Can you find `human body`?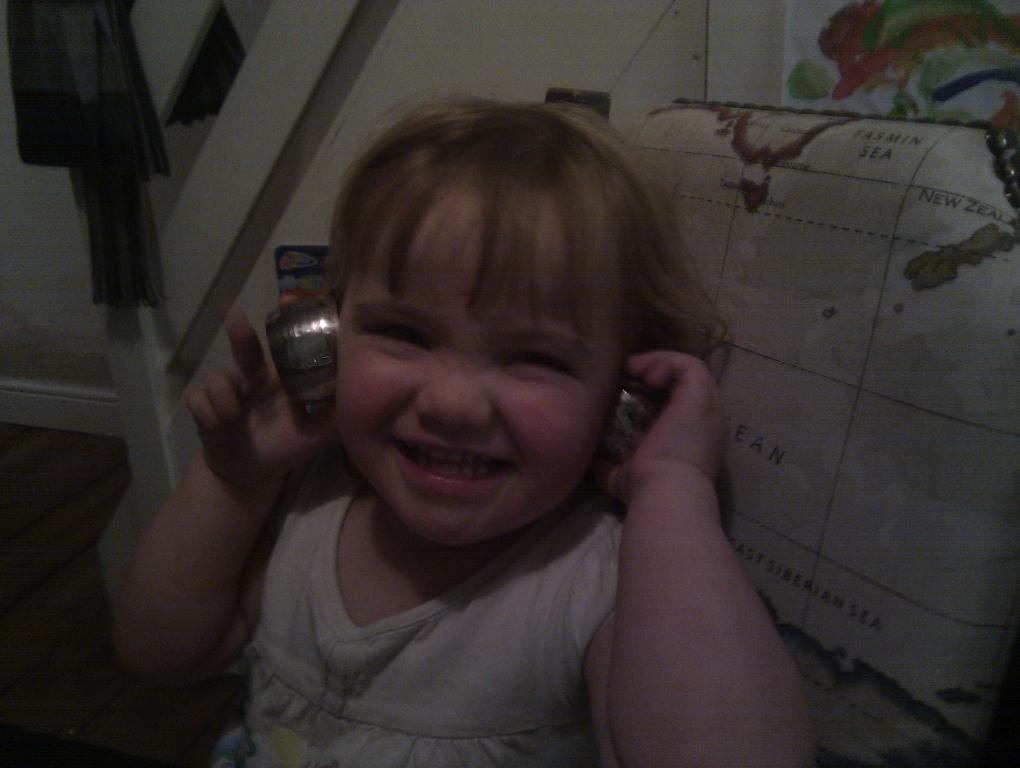
Yes, bounding box: [x1=61, y1=72, x2=864, y2=767].
